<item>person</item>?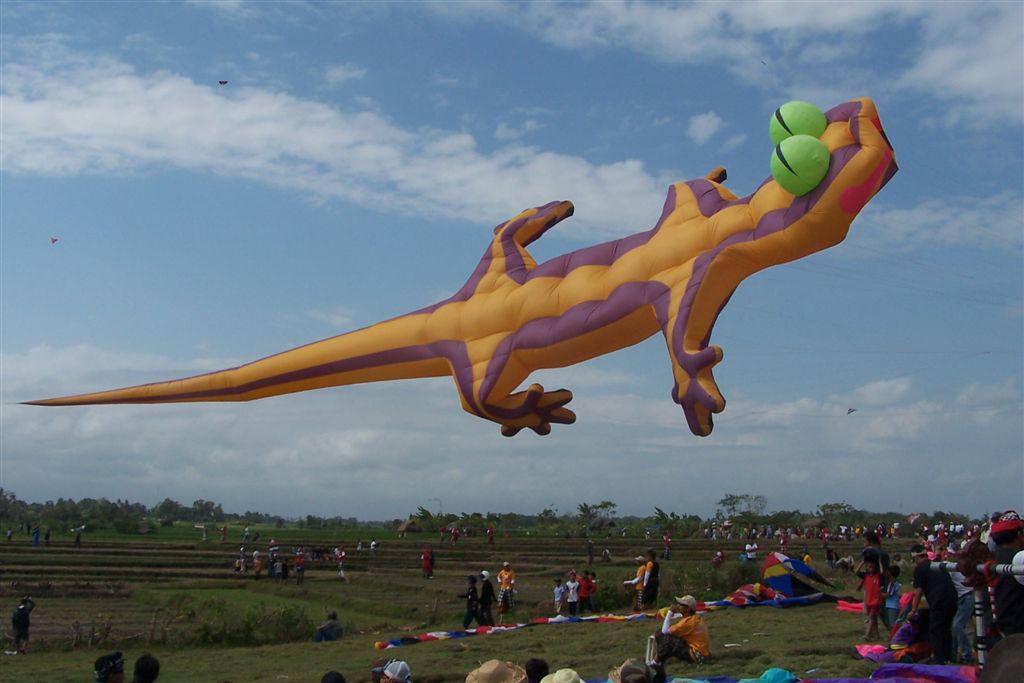
box(657, 587, 710, 671)
